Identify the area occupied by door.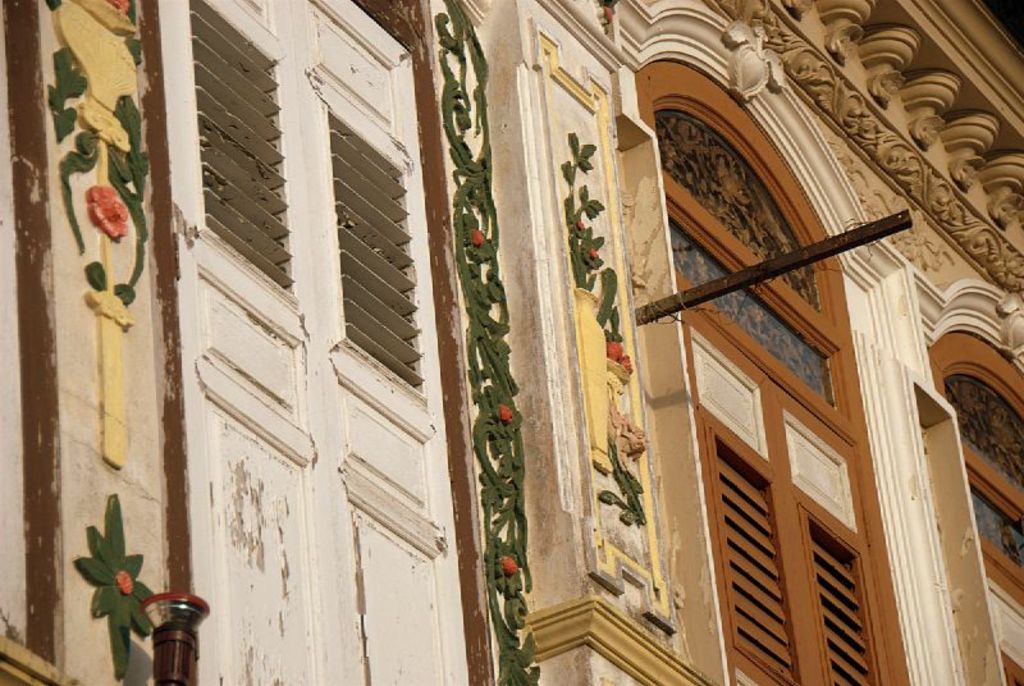
Area: detection(669, 125, 916, 663).
